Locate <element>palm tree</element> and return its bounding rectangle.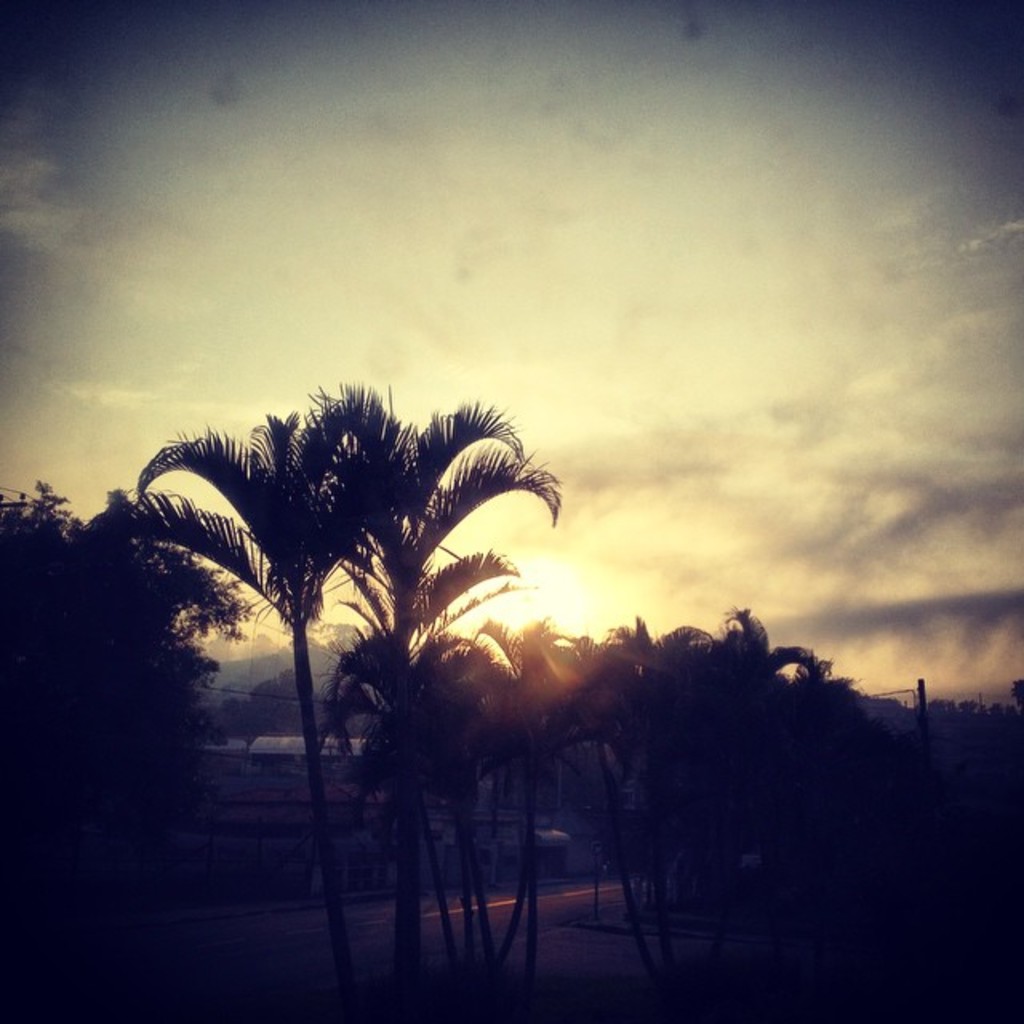
(235,379,555,923).
